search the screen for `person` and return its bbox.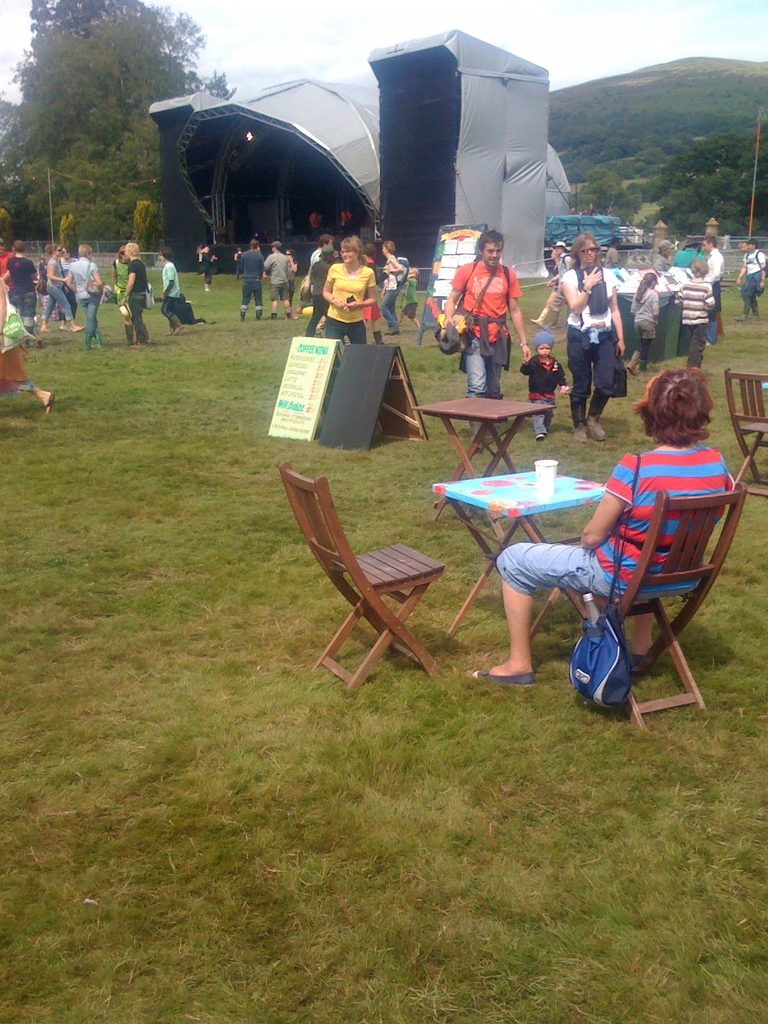
Found: 701:237:724:290.
